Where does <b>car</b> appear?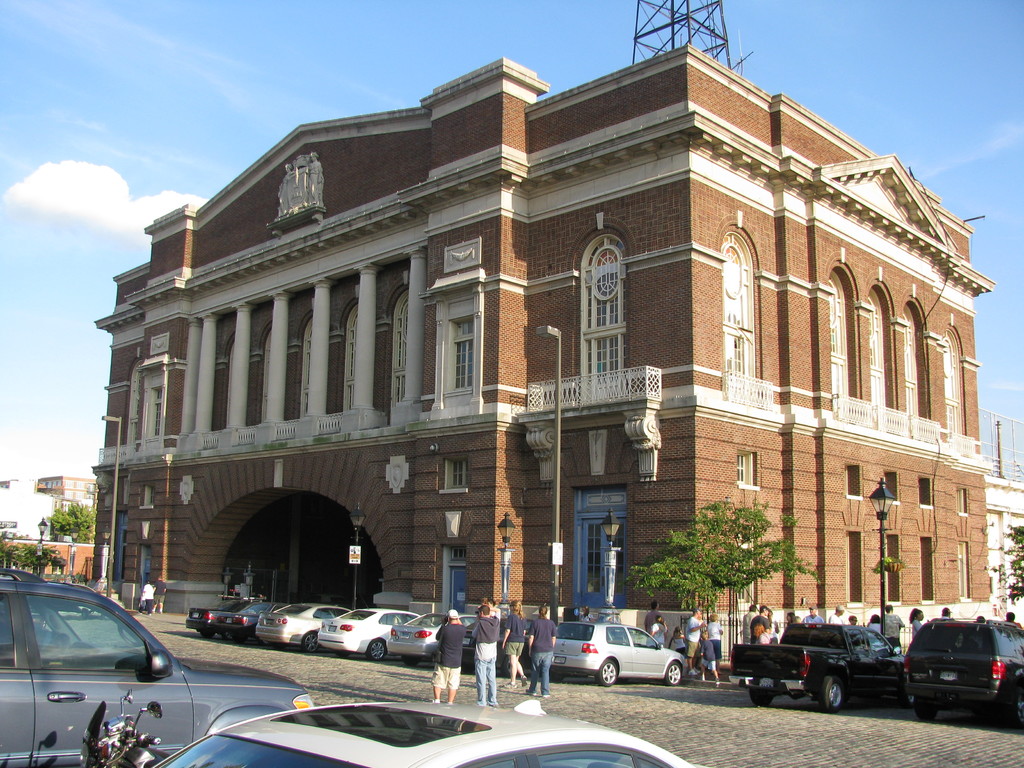
Appears at x1=897, y1=615, x2=1012, y2=727.
